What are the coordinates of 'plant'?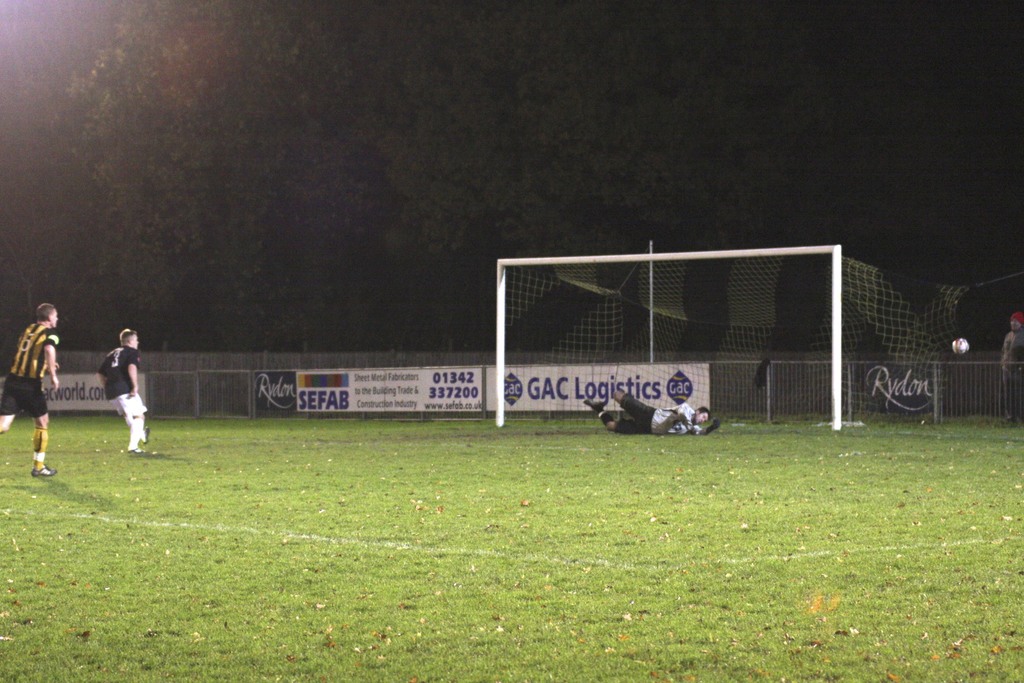
[left=0, top=403, right=1023, bottom=682].
